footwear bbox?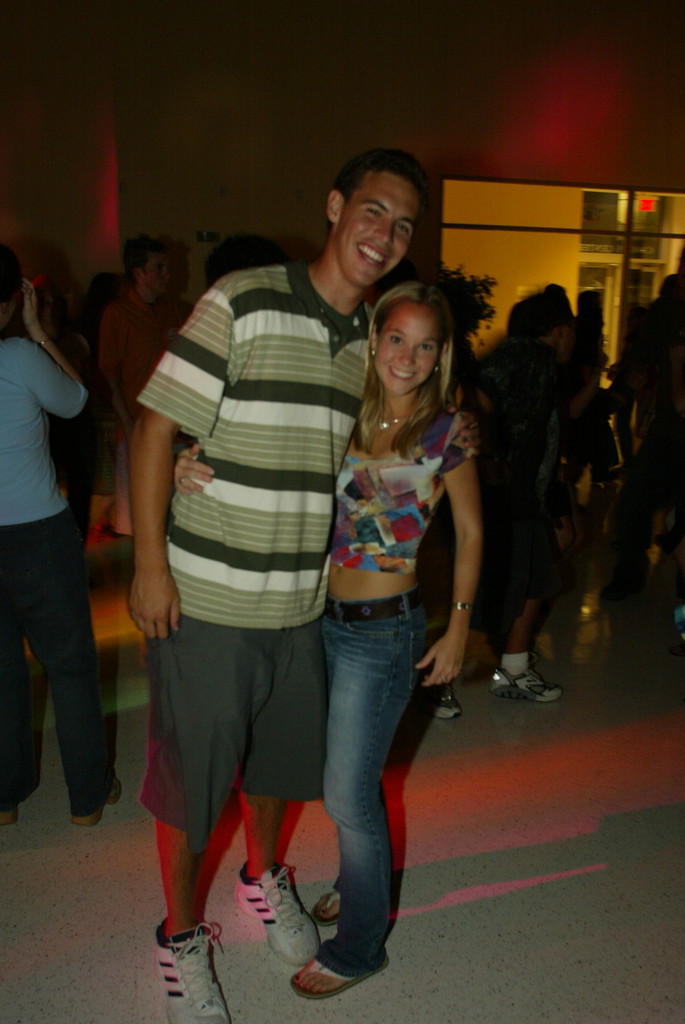
{"x1": 159, "y1": 916, "x2": 231, "y2": 1023}
